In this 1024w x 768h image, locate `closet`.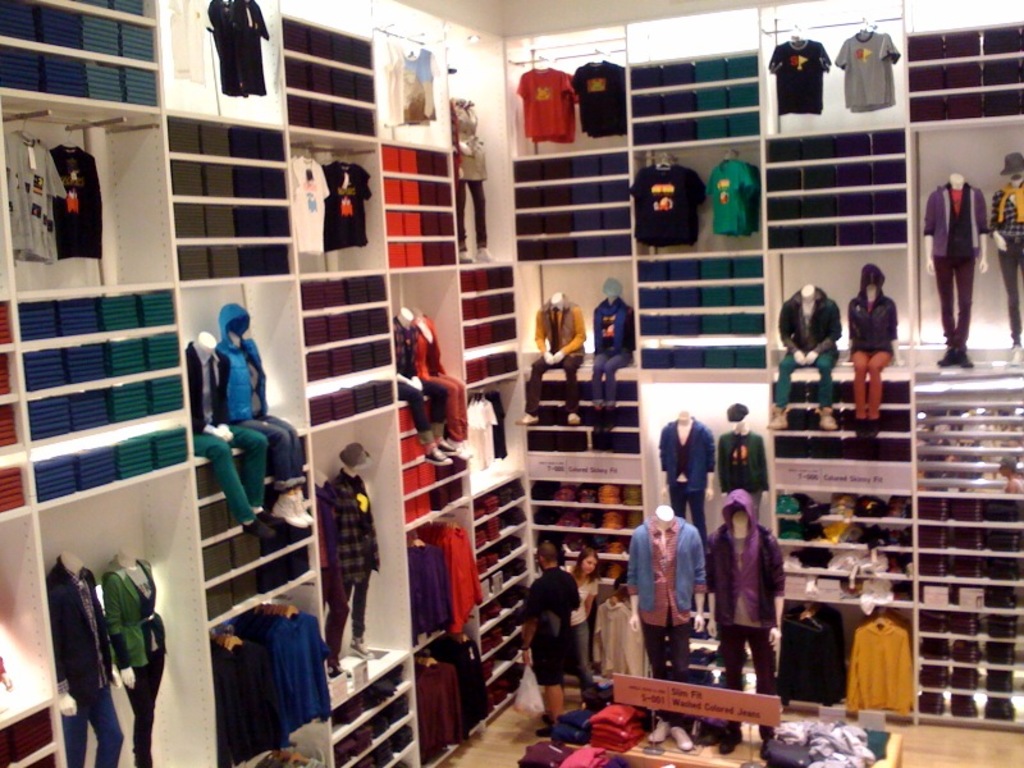
Bounding box: x1=445 y1=96 x2=485 y2=266.
